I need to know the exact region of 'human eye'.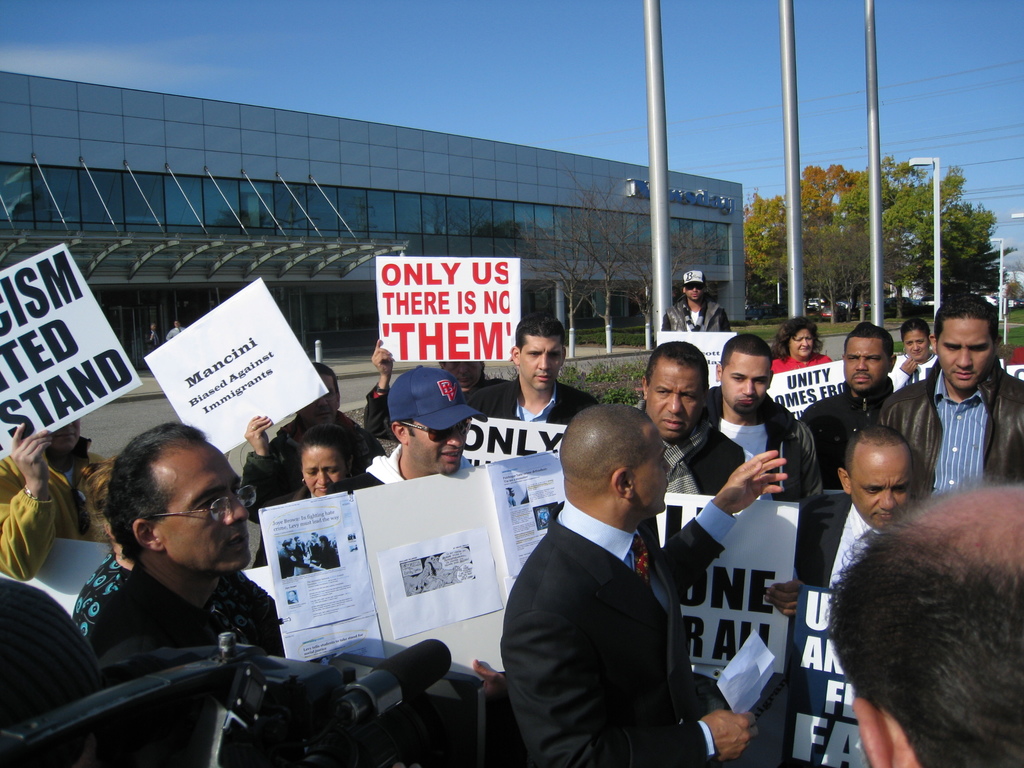
Region: 682/392/697/400.
